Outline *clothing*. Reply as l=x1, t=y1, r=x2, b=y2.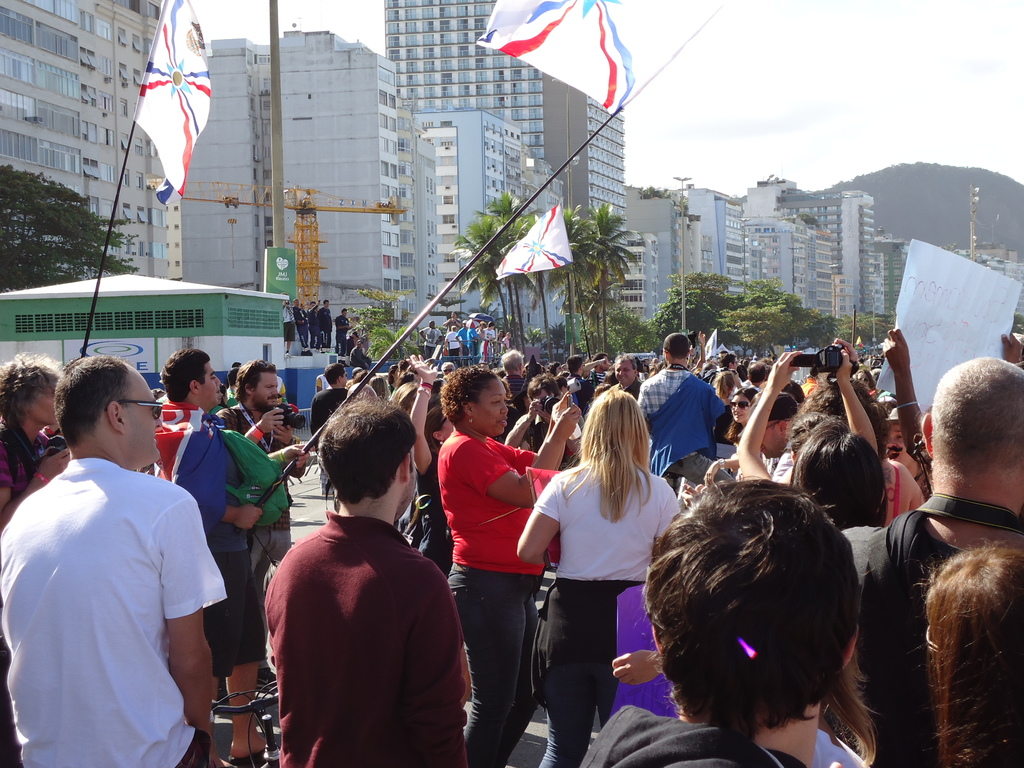
l=226, t=387, r=241, b=410.
